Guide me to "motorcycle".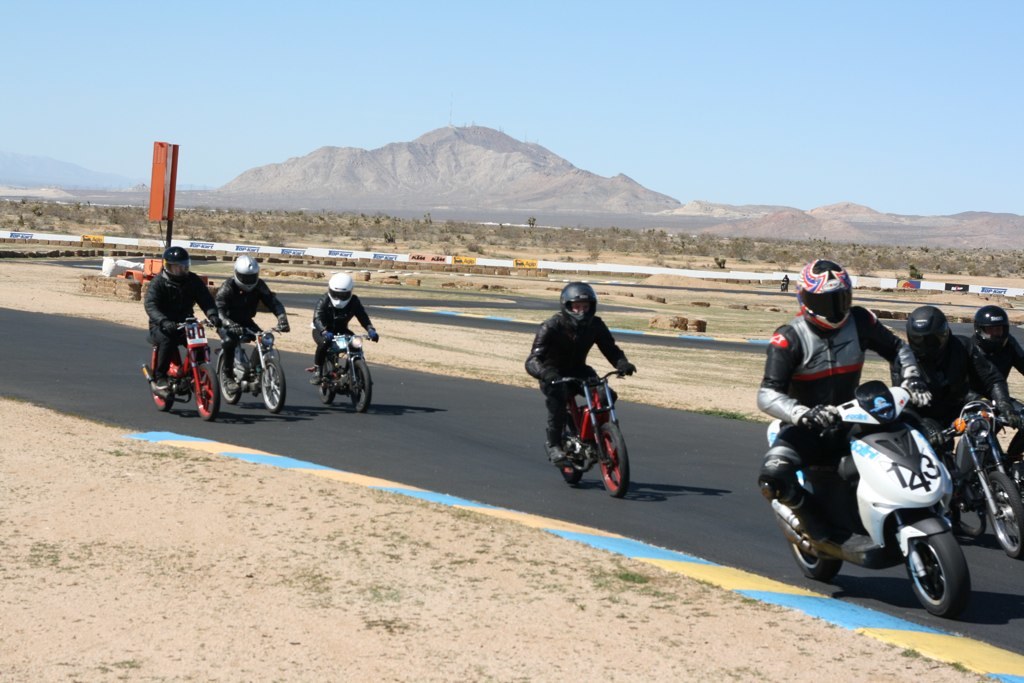
Guidance: bbox=(302, 316, 373, 409).
